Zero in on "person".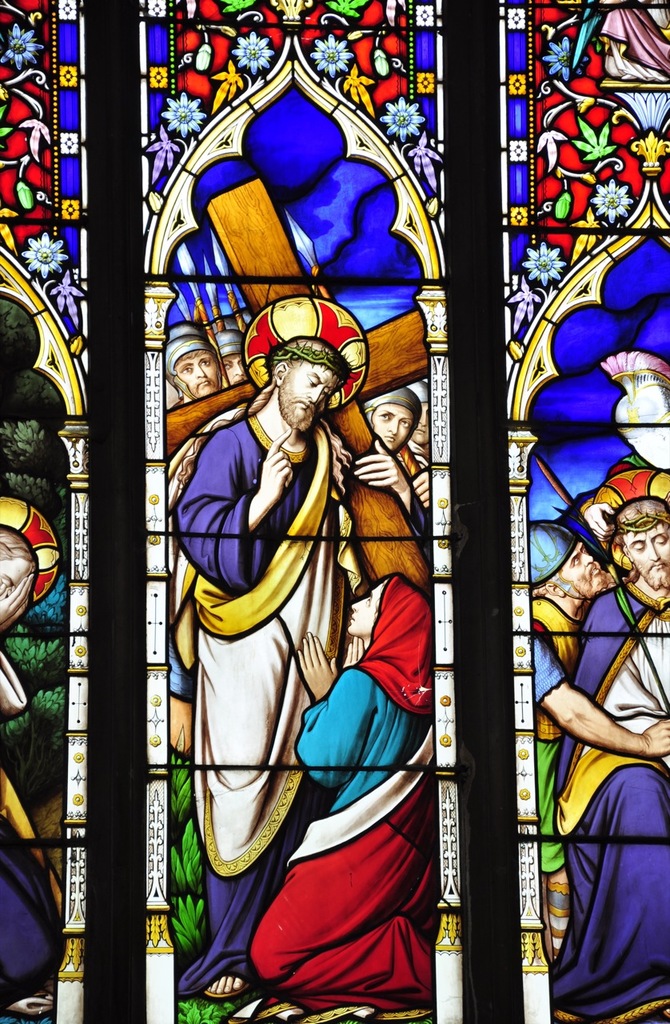
Zeroed in: <region>360, 392, 416, 457</region>.
